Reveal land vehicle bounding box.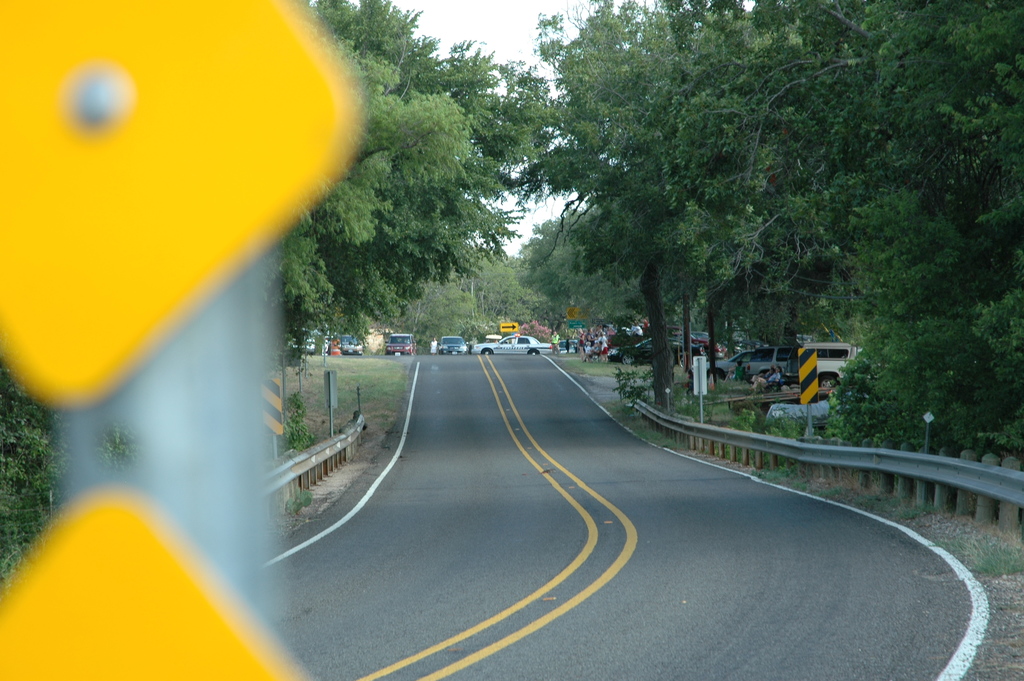
Revealed: (296,331,318,354).
